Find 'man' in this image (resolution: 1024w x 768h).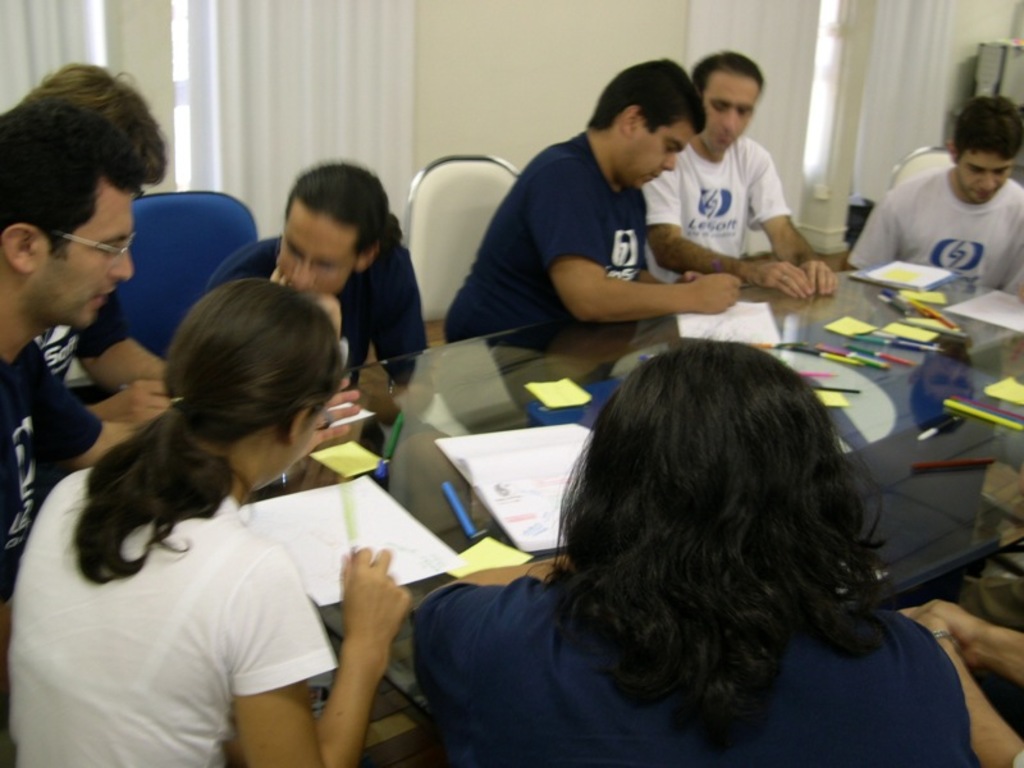
0 93 148 655.
